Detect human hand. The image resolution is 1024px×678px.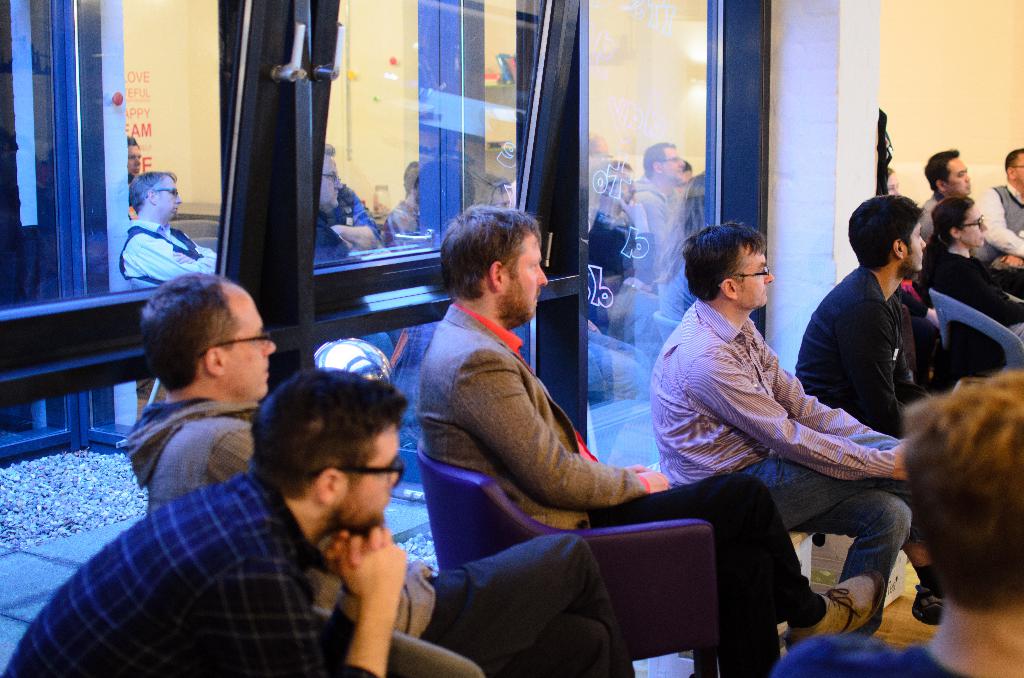
x1=893 y1=440 x2=909 y2=485.
